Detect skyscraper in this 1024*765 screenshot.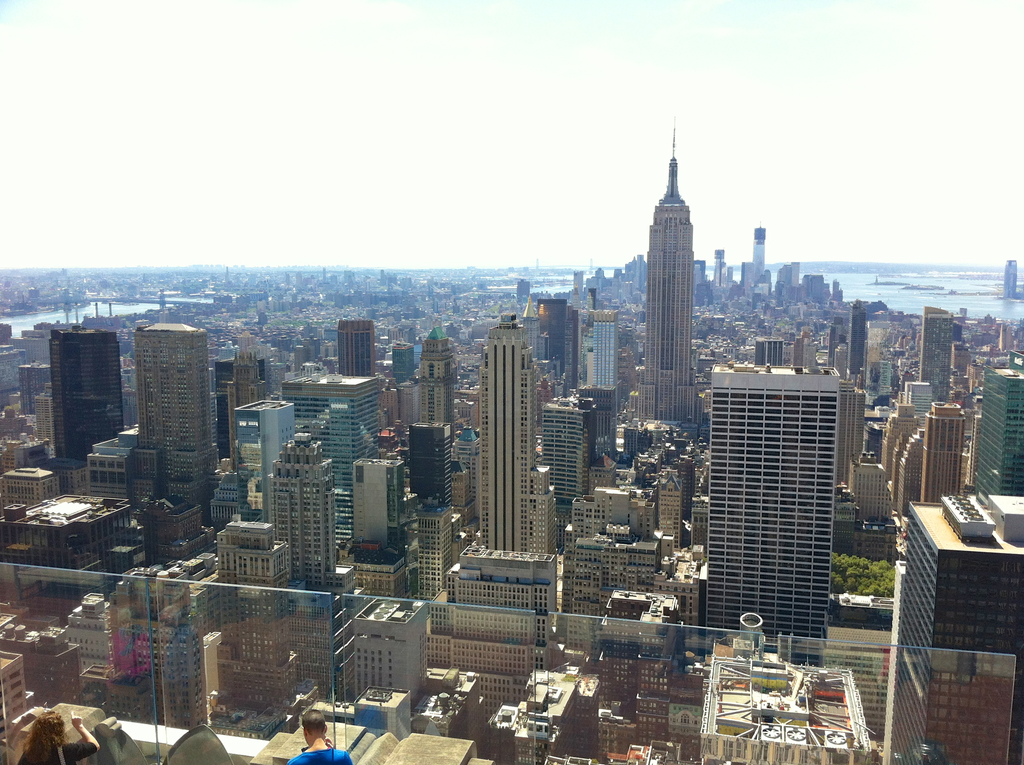
Detection: locate(750, 223, 782, 284).
